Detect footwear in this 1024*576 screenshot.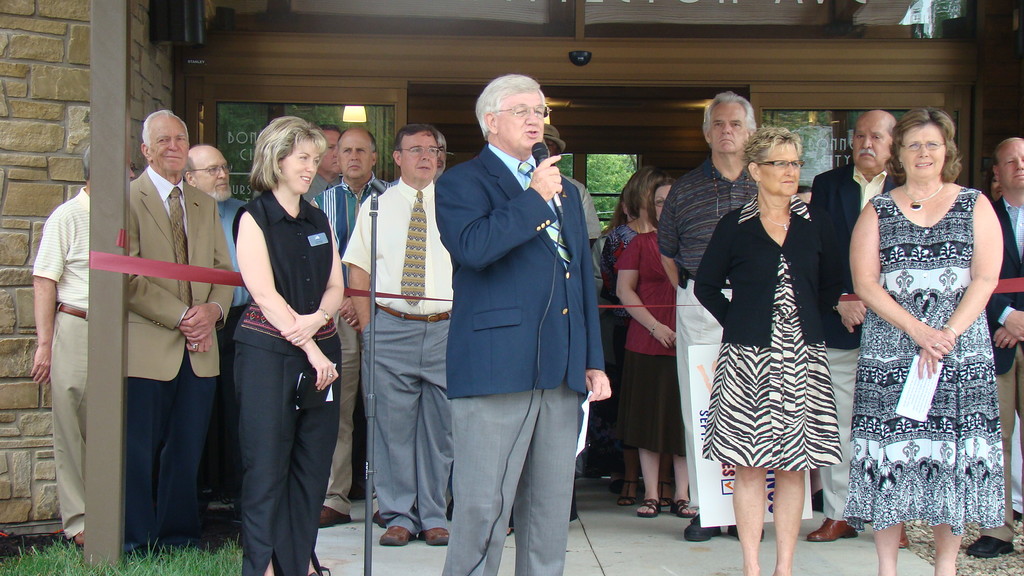
Detection: BBox(420, 526, 447, 545).
